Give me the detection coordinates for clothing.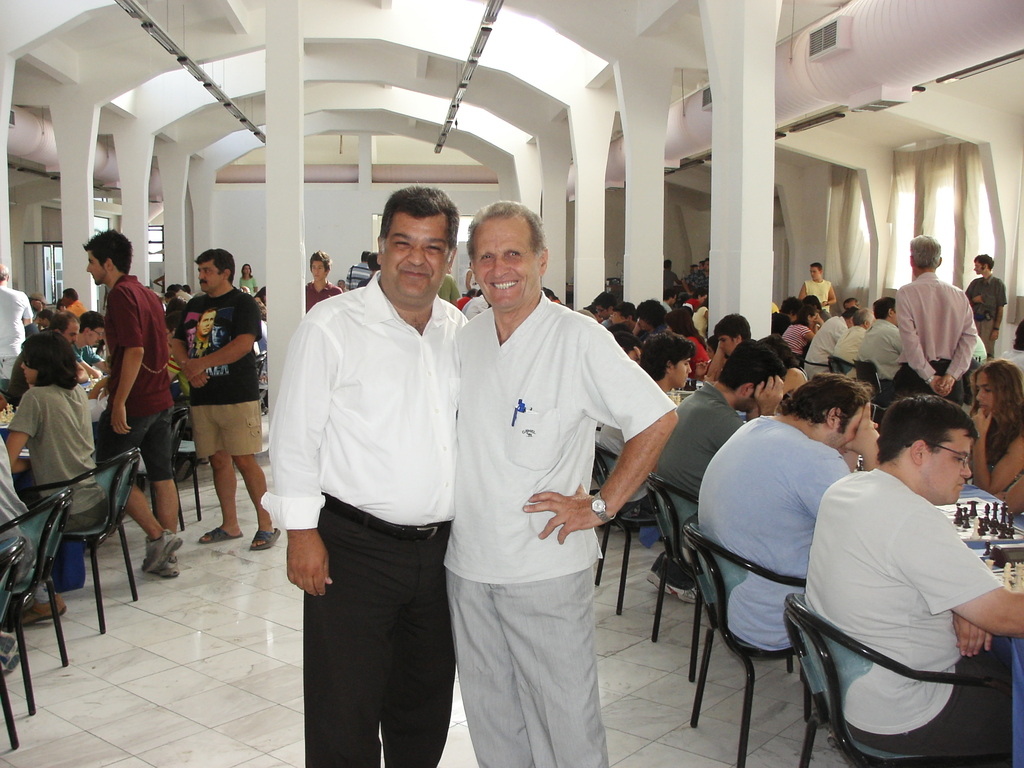
l=785, t=277, r=837, b=319.
